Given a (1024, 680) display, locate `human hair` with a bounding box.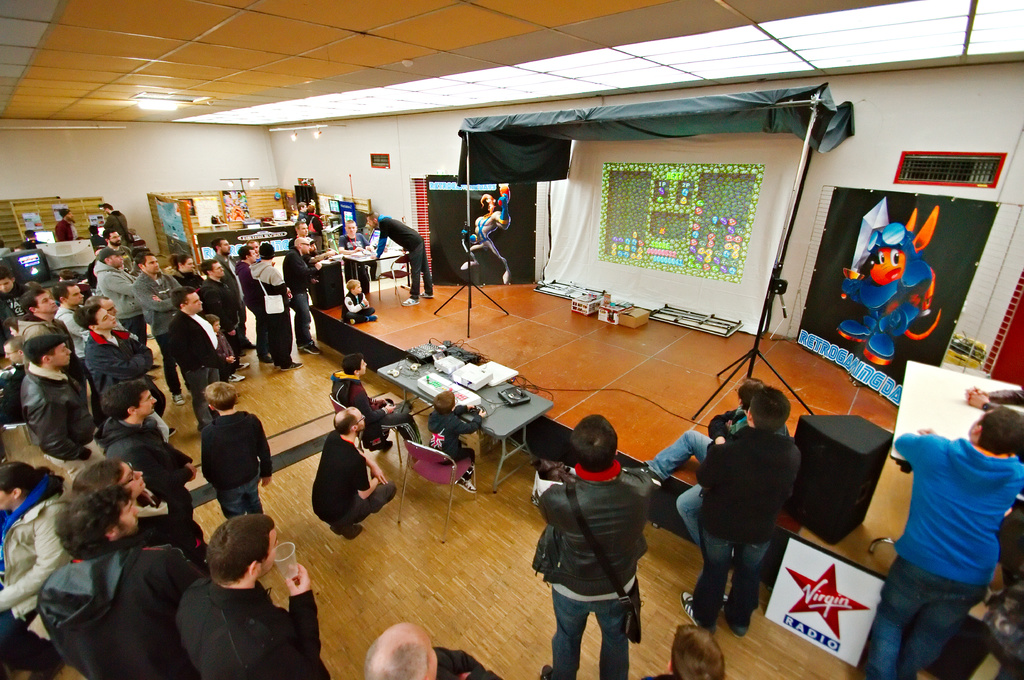
Located: BBox(365, 212, 380, 223).
